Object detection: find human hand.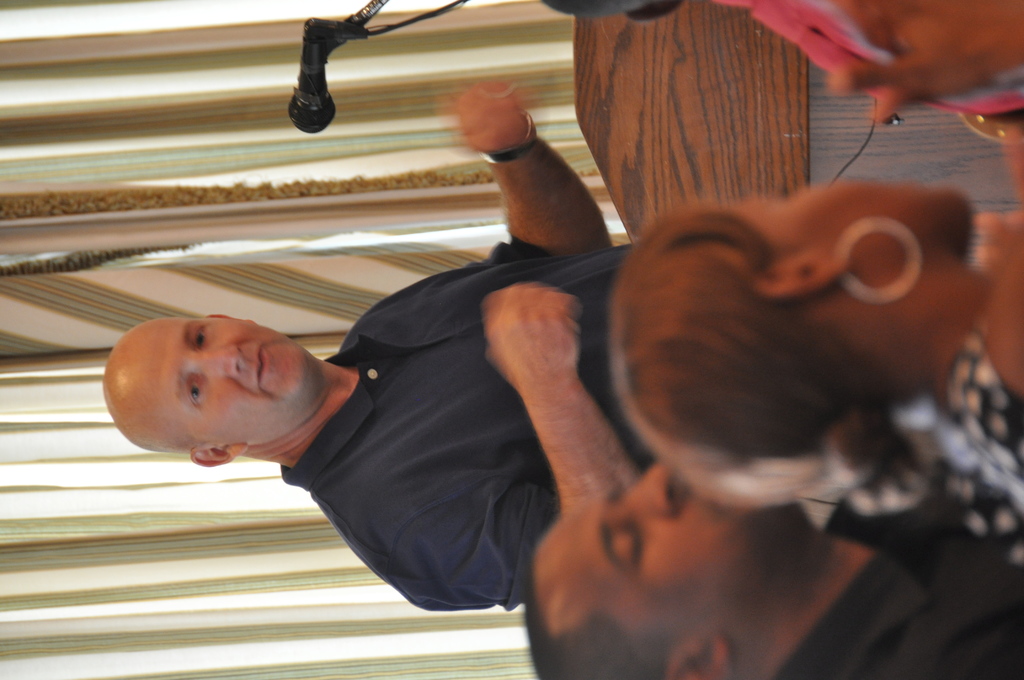
BBox(452, 69, 540, 147).
